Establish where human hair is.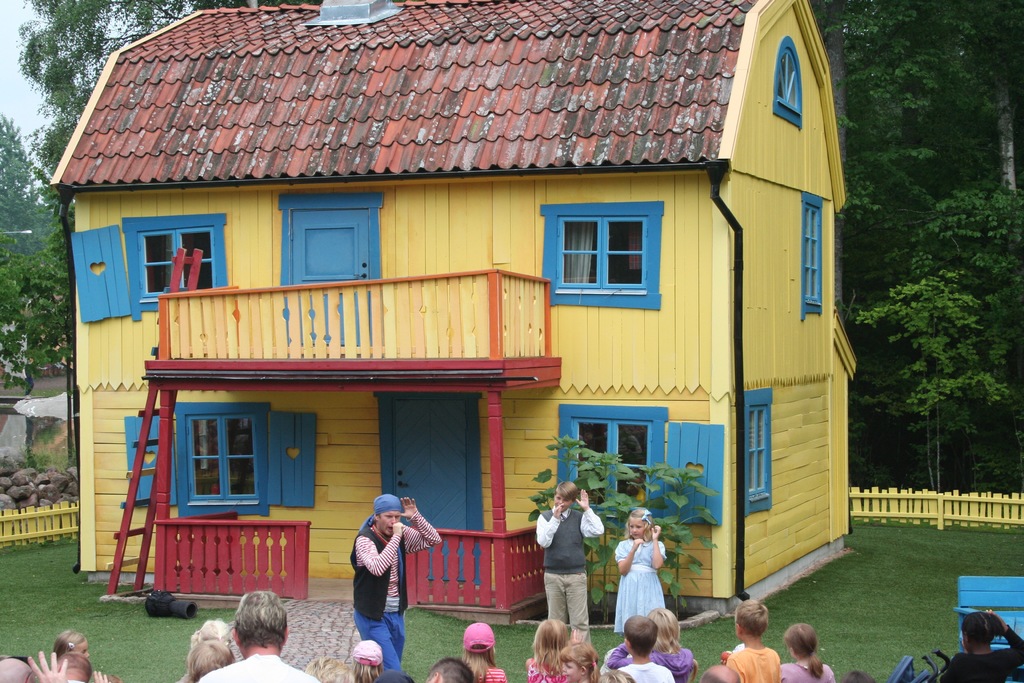
Established at box=[734, 598, 767, 637].
